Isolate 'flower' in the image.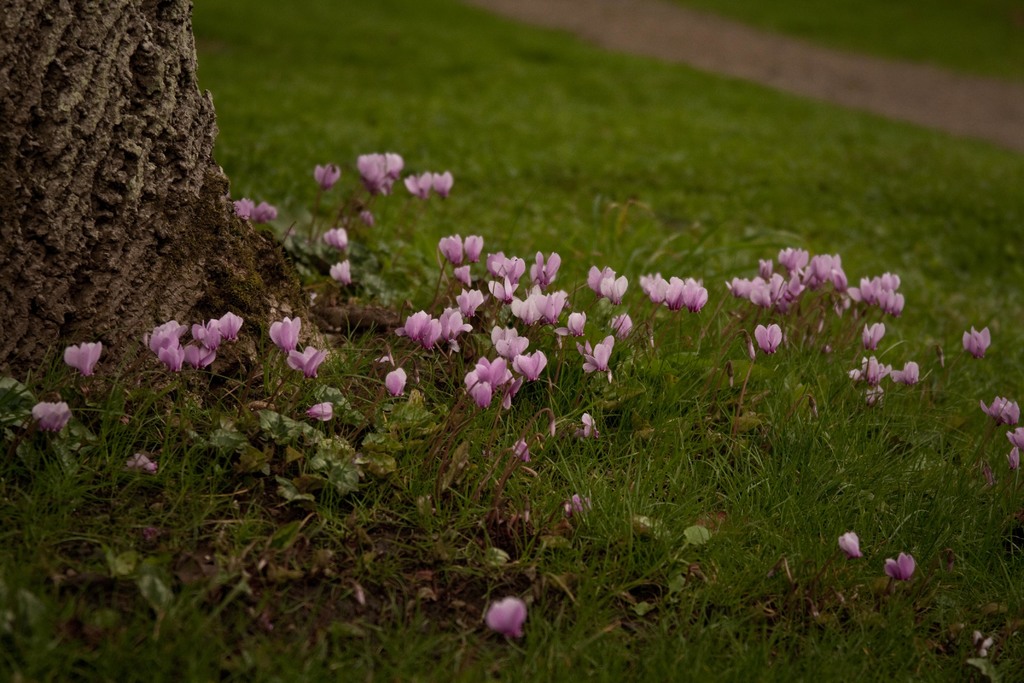
Isolated region: rect(553, 308, 589, 336).
